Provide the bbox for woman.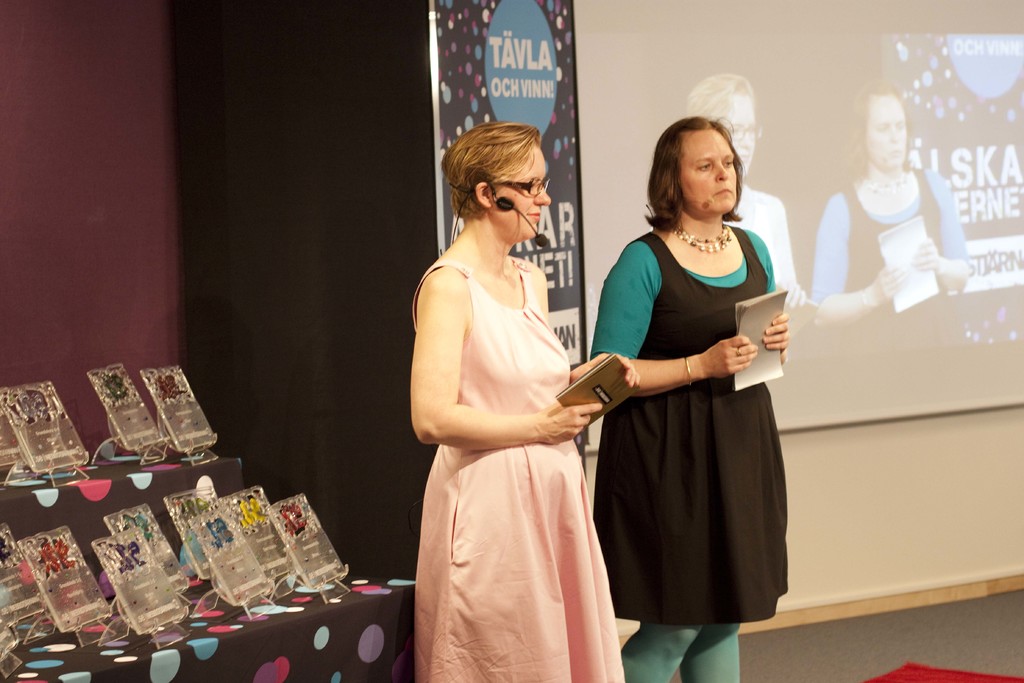
pyautogui.locateOnScreen(578, 117, 799, 682).
